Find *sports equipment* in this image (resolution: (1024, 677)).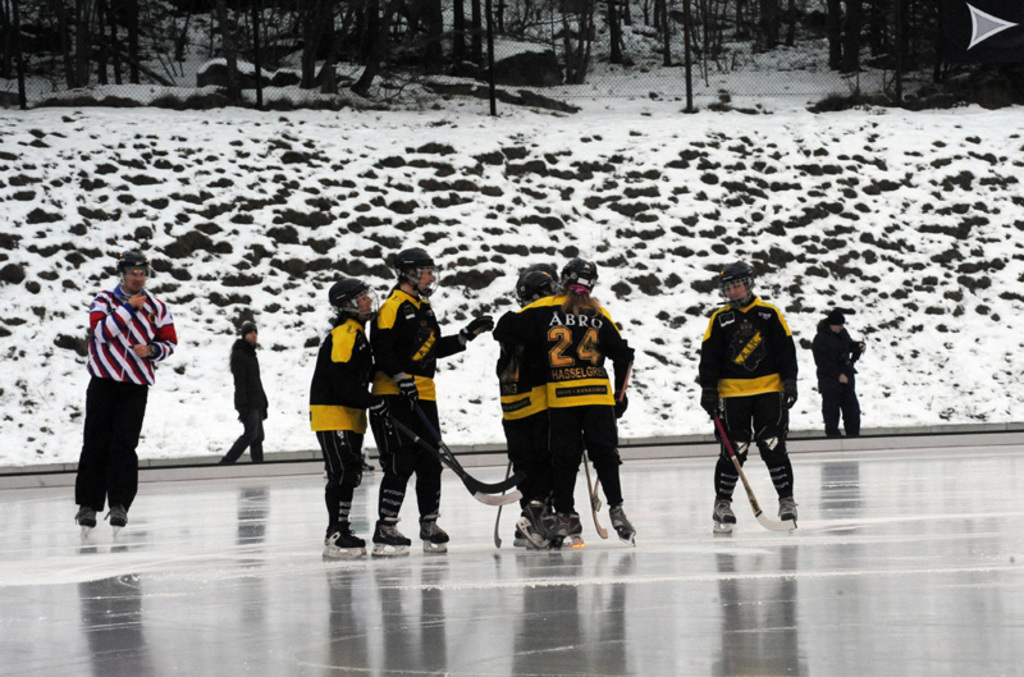
rect(833, 335, 870, 390).
